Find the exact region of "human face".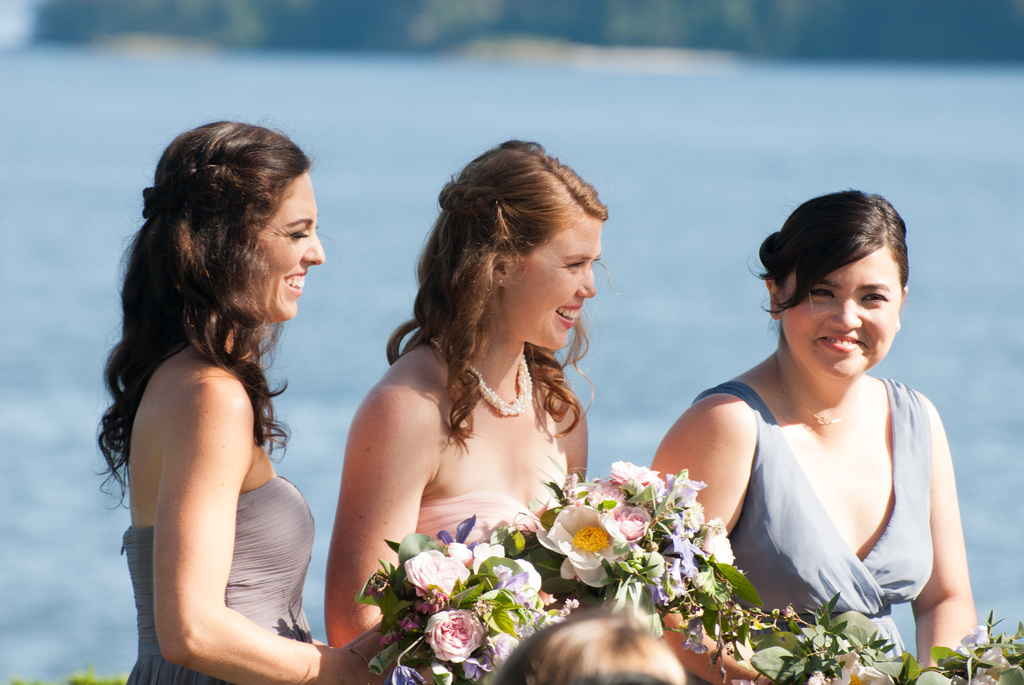
Exact region: left=246, top=171, right=324, bottom=319.
